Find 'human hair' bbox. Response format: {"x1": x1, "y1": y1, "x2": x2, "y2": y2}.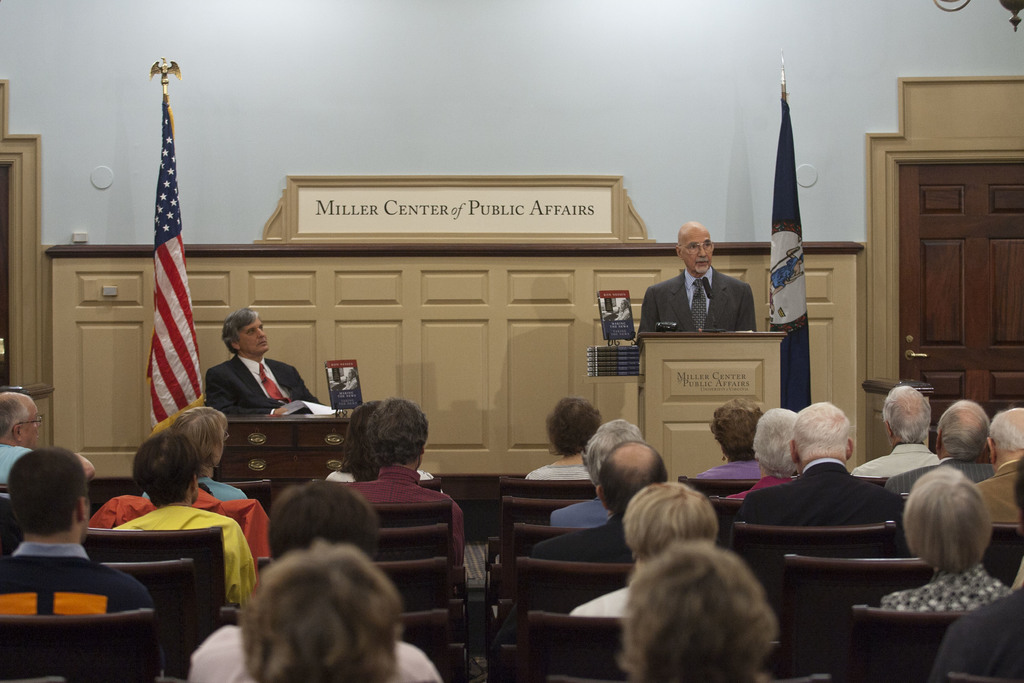
{"x1": 796, "y1": 402, "x2": 851, "y2": 461}.
